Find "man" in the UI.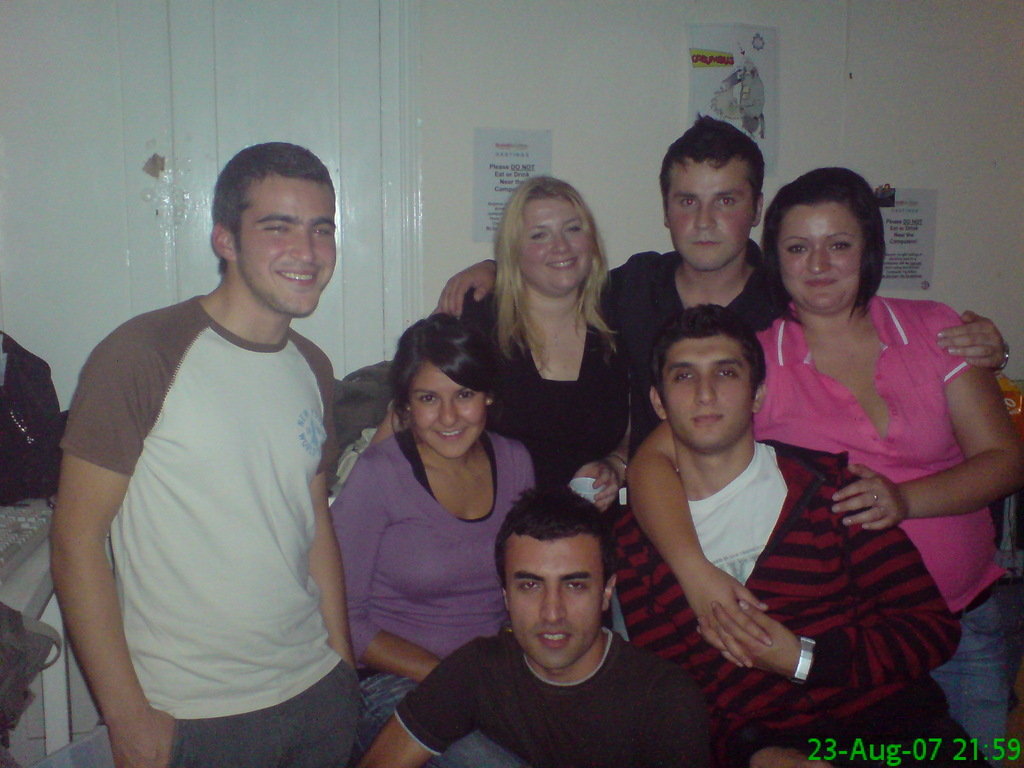
UI element at 608 304 975 767.
